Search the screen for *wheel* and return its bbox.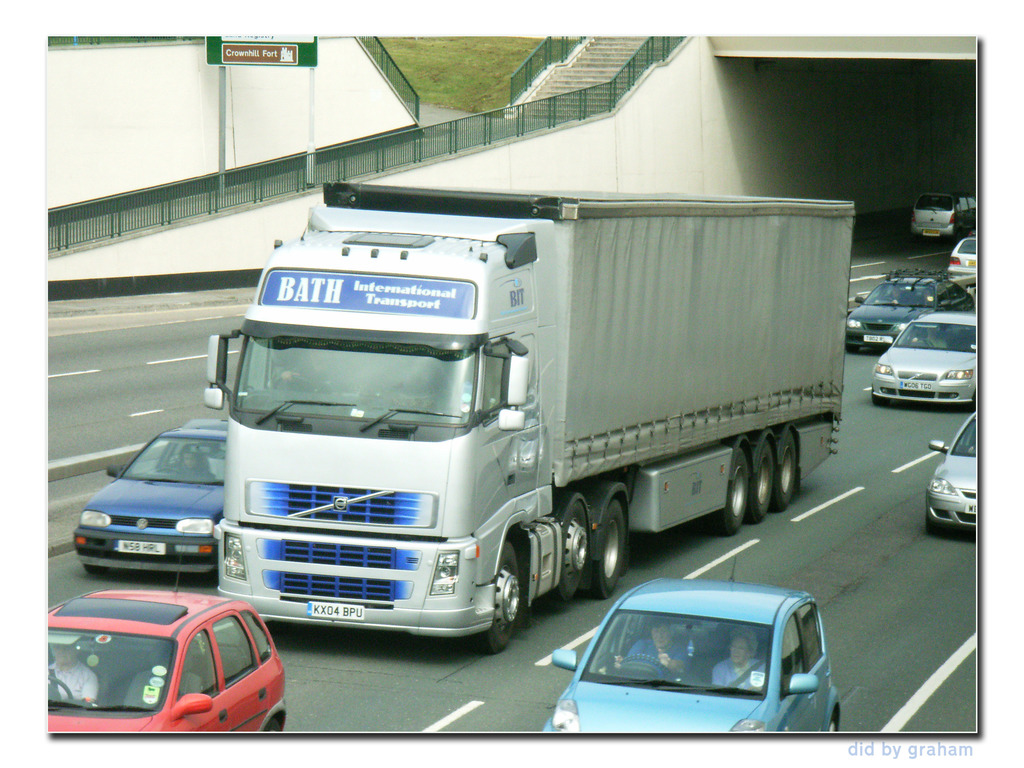
Found: detection(915, 337, 936, 348).
